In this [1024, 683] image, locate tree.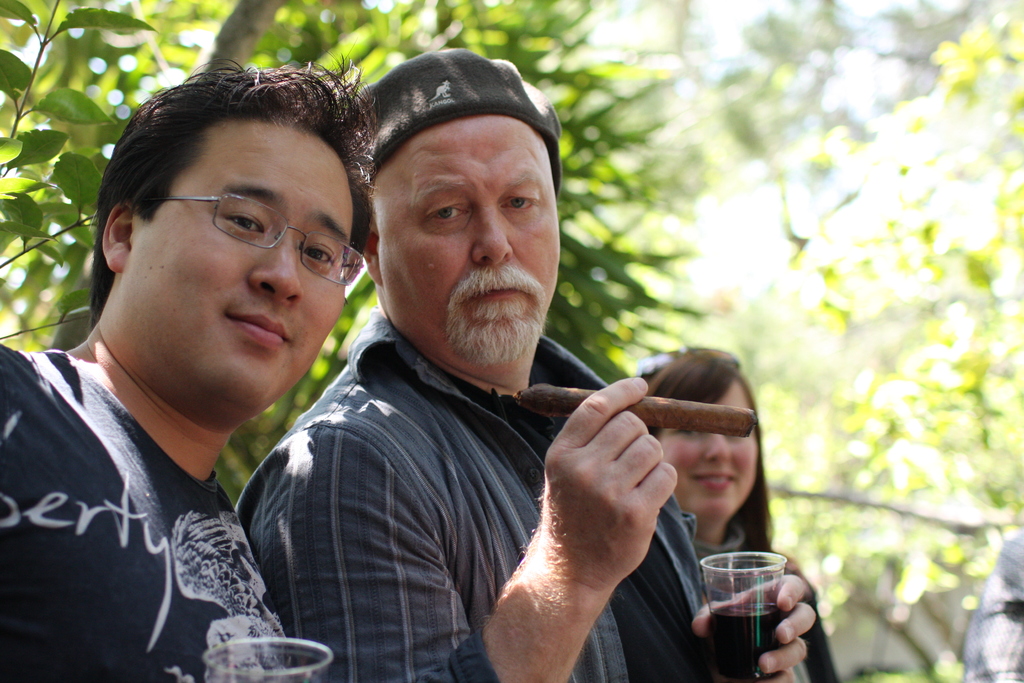
Bounding box: rect(0, 0, 693, 534).
